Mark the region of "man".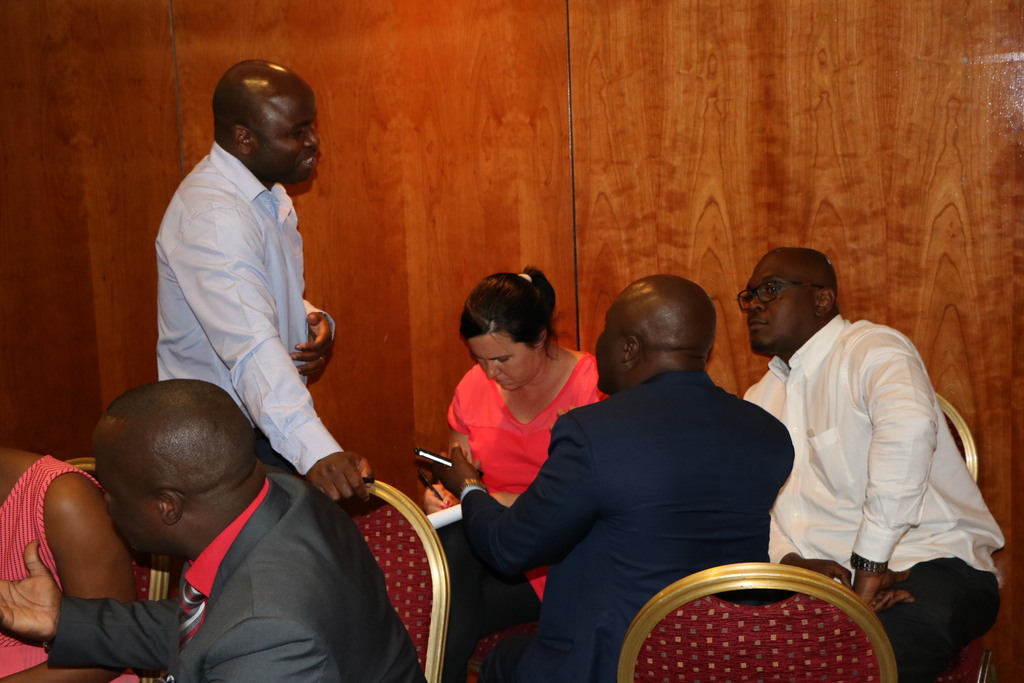
Region: (x1=152, y1=58, x2=373, y2=507).
